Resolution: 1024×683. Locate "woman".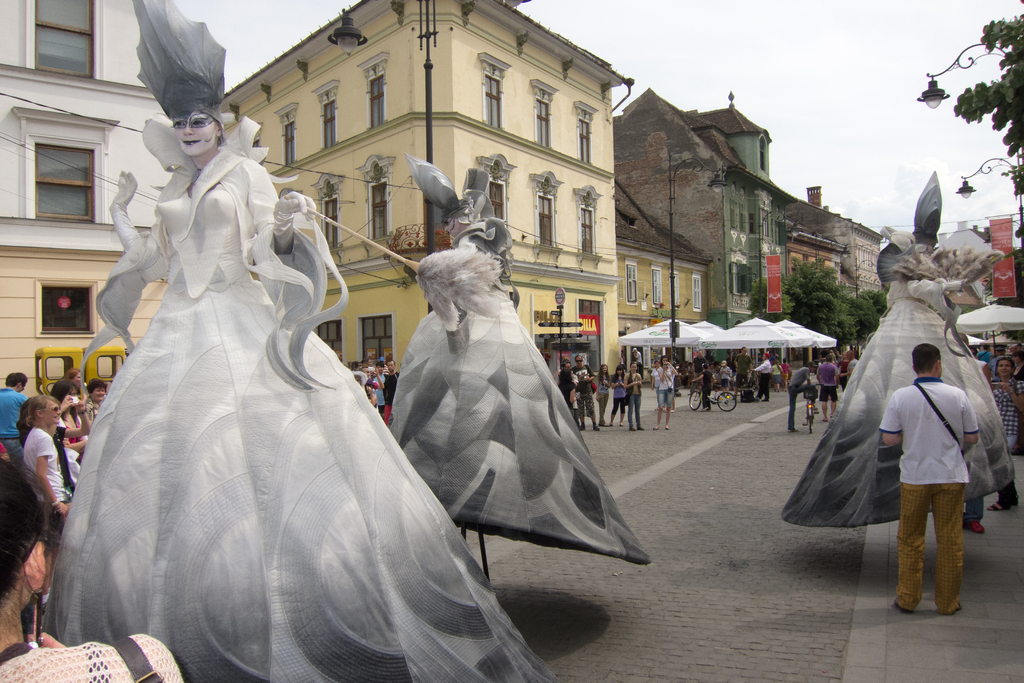
region(84, 378, 109, 427).
